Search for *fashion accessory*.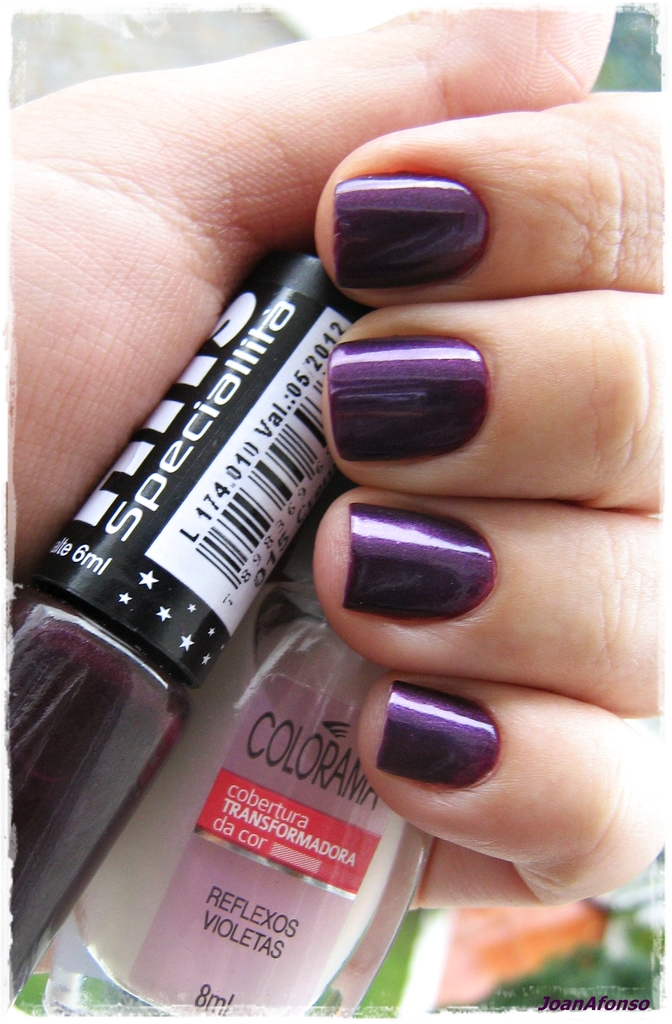
Found at {"x1": 76, "y1": 468, "x2": 407, "y2": 1019}.
